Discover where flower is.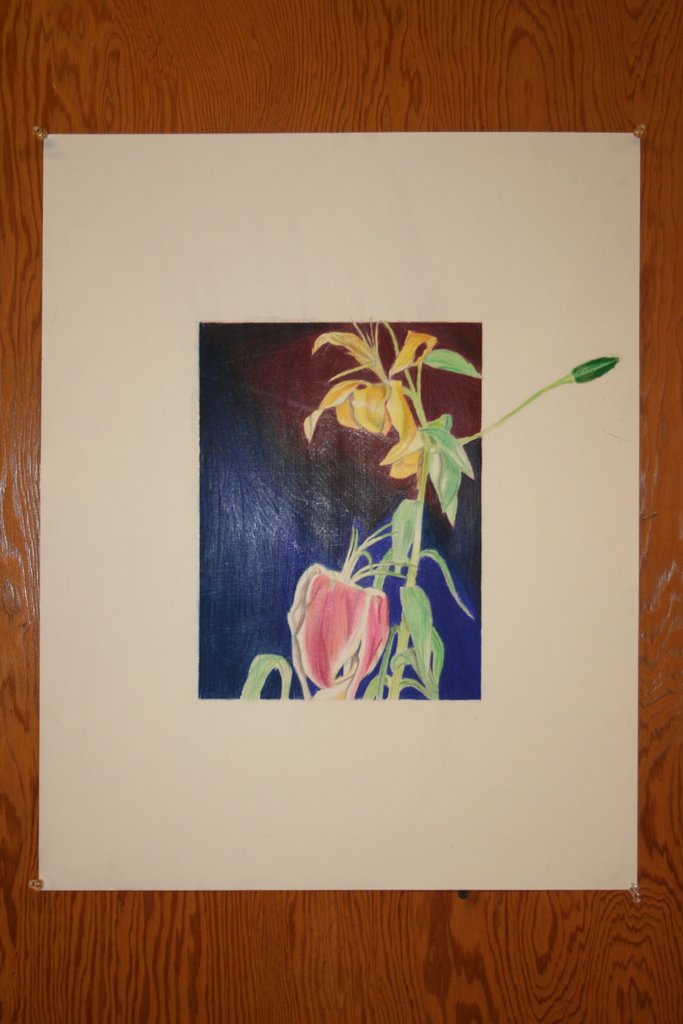
Discovered at <bbox>286, 566, 387, 687</bbox>.
